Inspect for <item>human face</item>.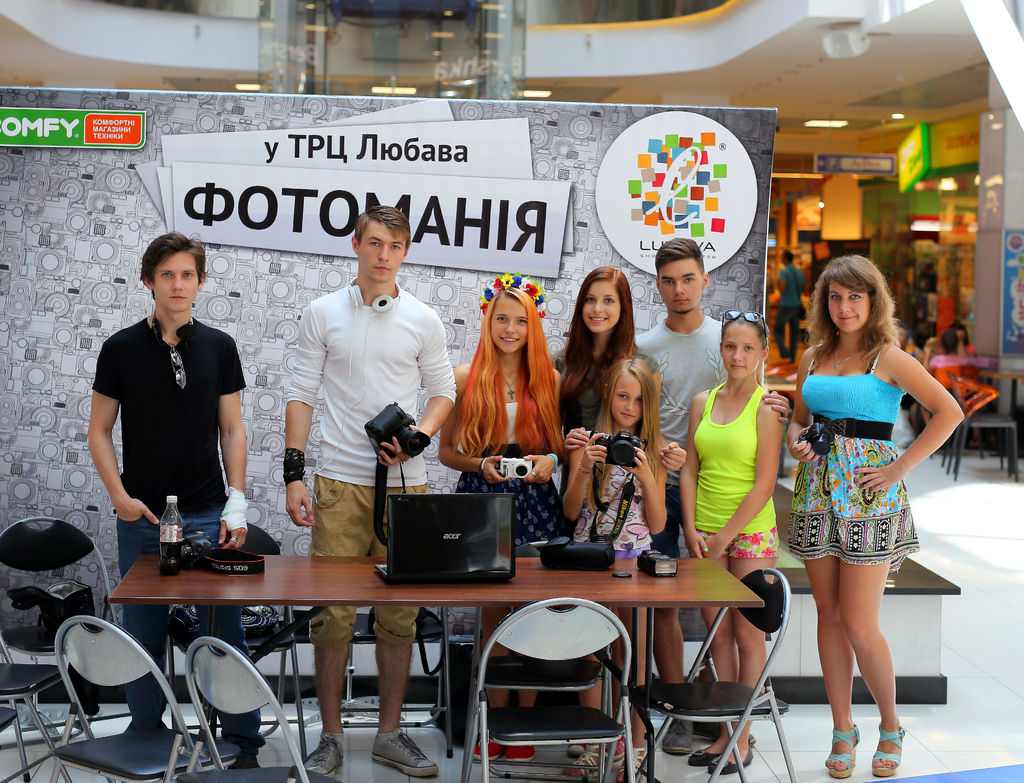
Inspection: region(490, 298, 525, 353).
